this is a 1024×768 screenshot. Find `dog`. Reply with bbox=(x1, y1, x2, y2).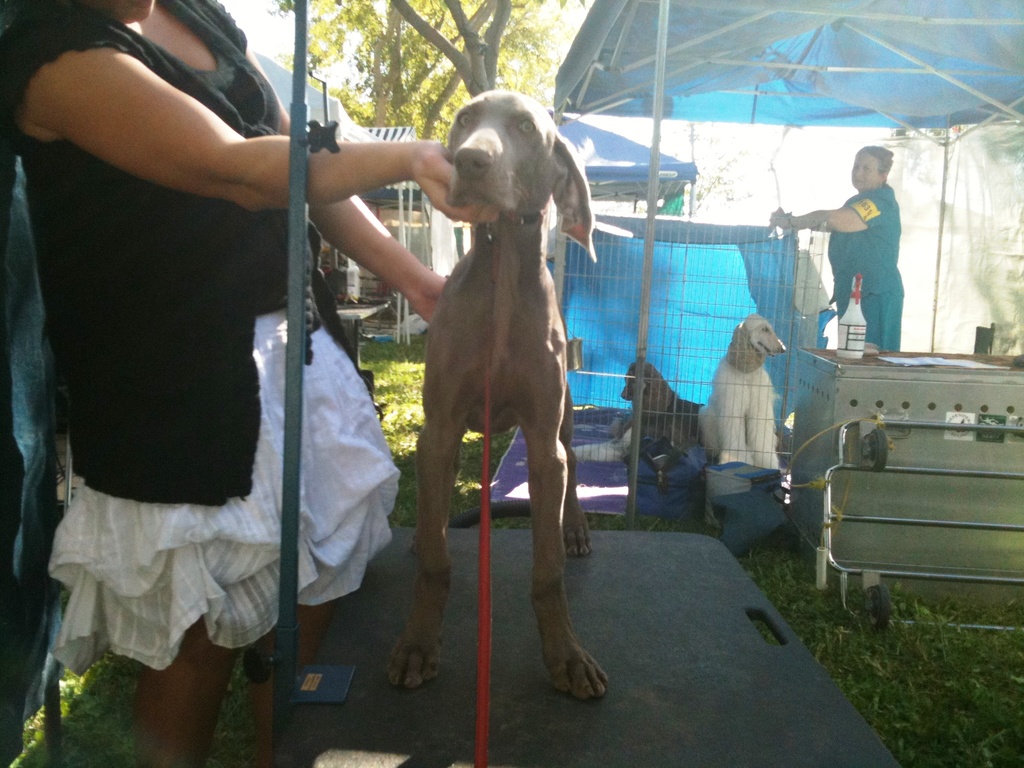
bbox=(707, 315, 783, 463).
